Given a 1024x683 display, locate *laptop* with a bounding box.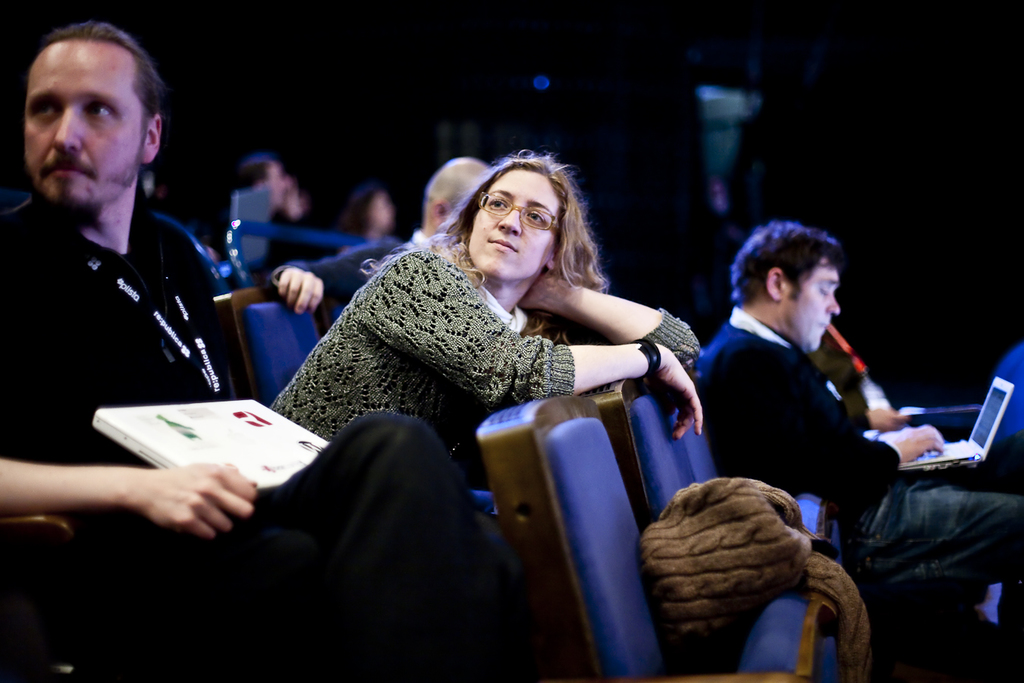
Located: pyautogui.locateOnScreen(895, 373, 1015, 465).
